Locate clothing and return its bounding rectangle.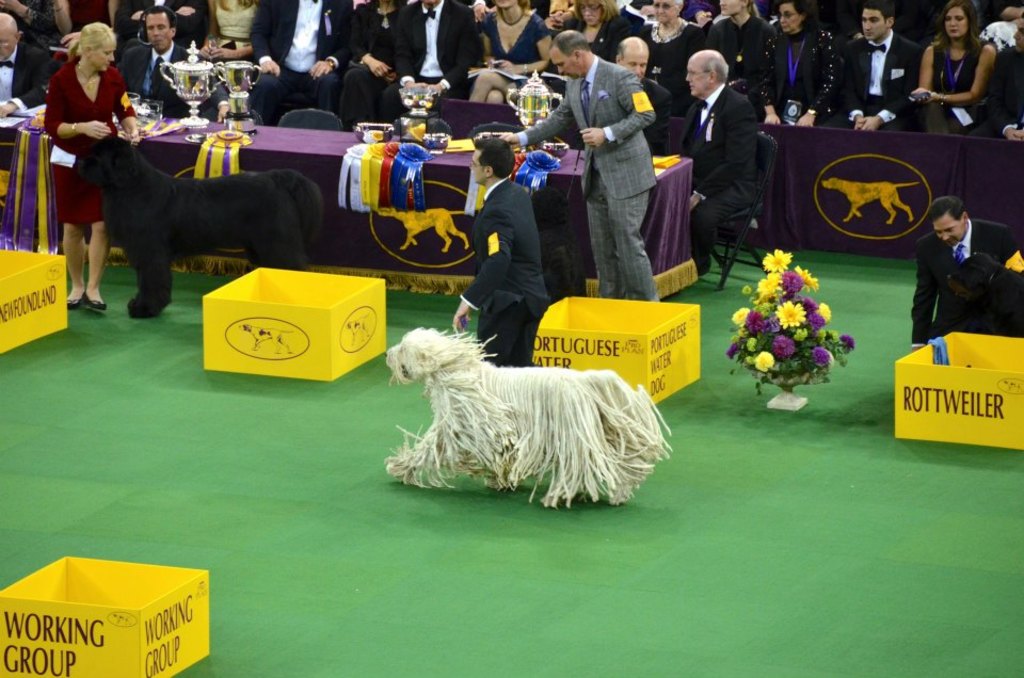
(921, 206, 1005, 343).
